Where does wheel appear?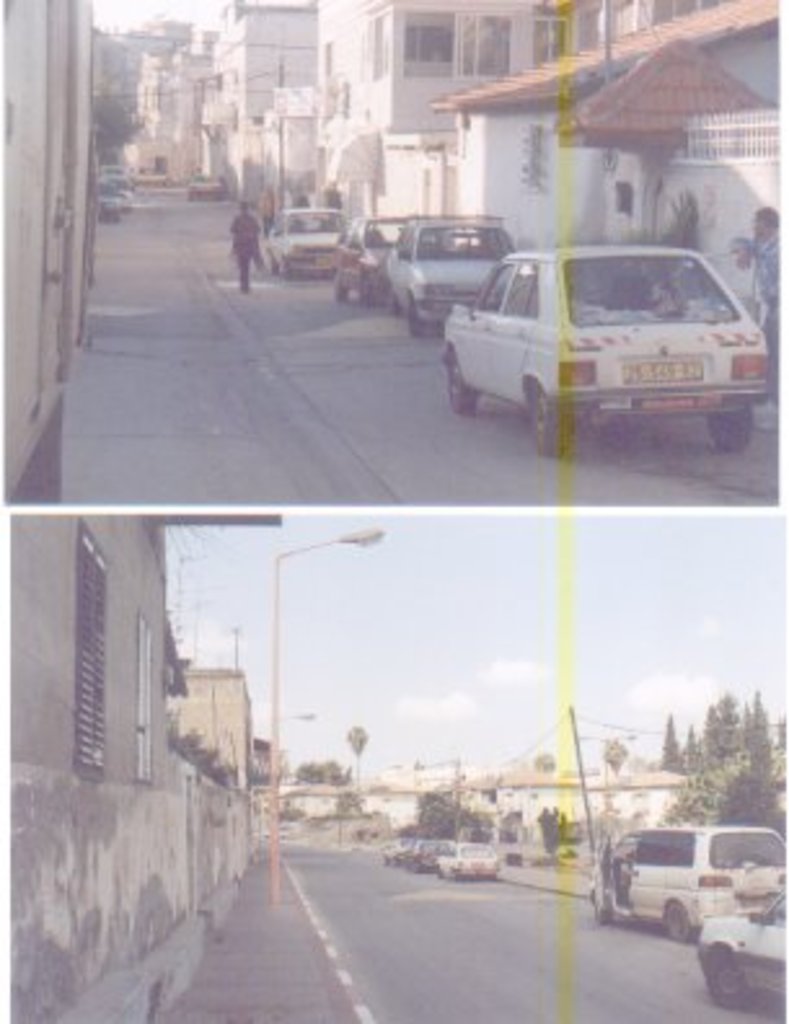
Appears at x1=360, y1=272, x2=373, y2=308.
